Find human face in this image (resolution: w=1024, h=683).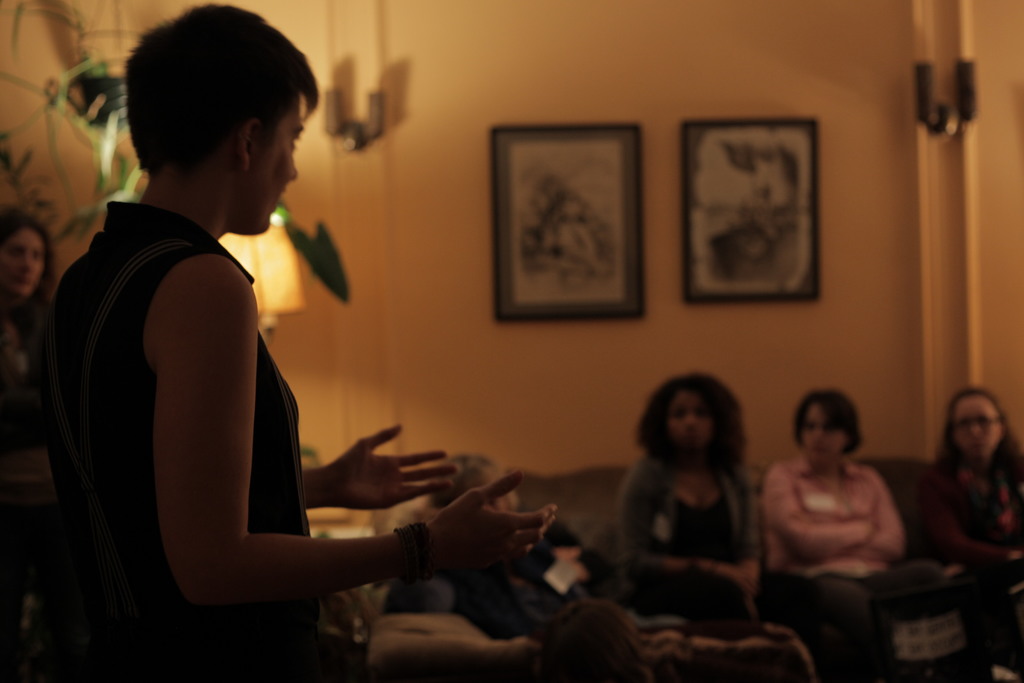
x1=951 y1=399 x2=996 y2=462.
